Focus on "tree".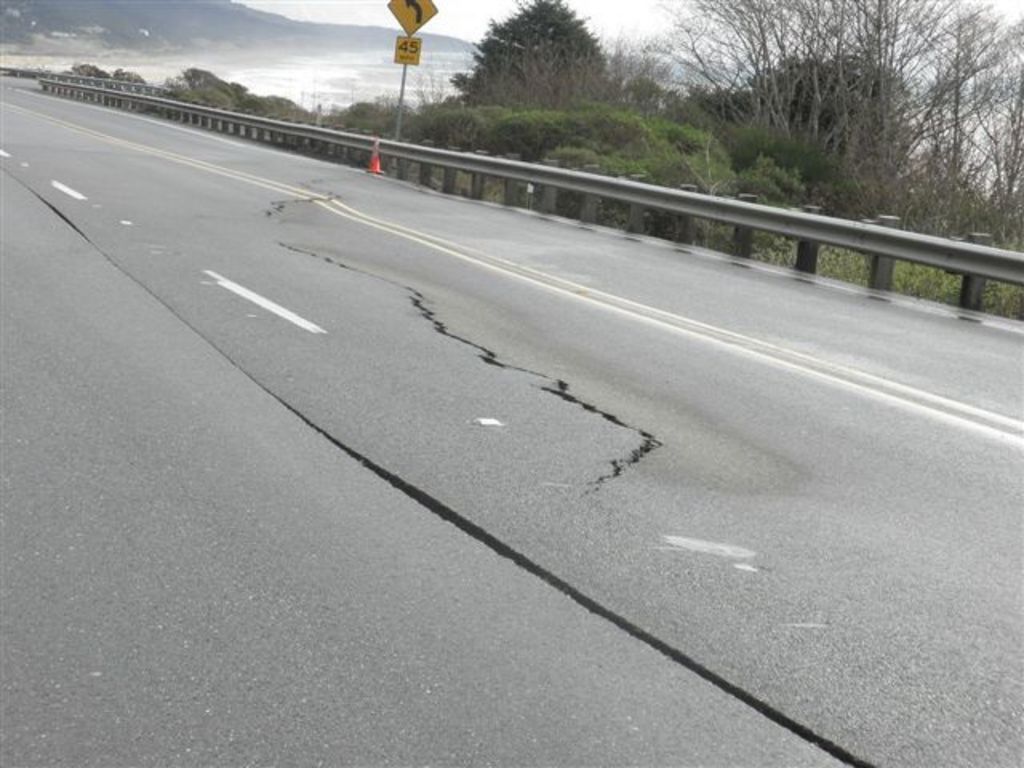
Focused at left=608, top=22, right=717, bottom=117.
